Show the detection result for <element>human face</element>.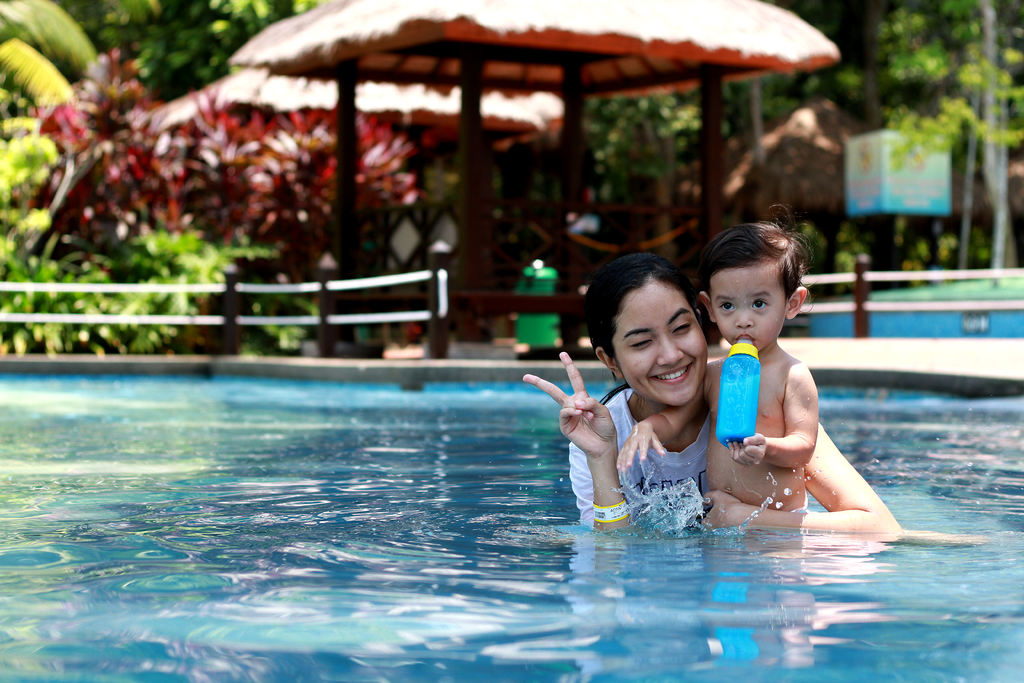
(left=614, top=280, right=706, bottom=406).
